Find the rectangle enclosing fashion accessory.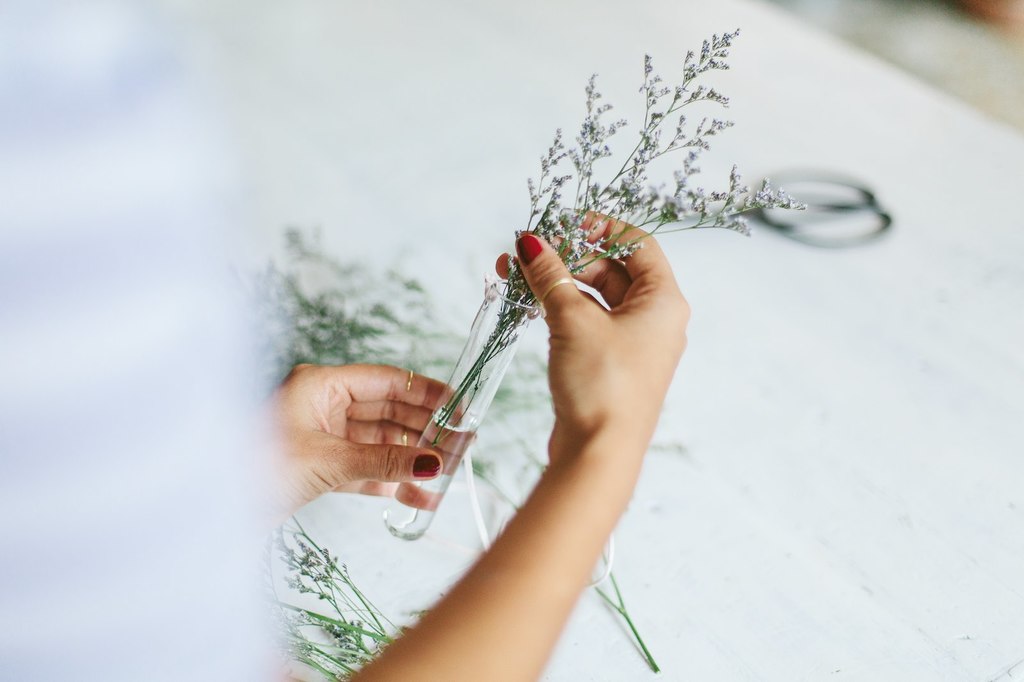
[415,454,441,480].
